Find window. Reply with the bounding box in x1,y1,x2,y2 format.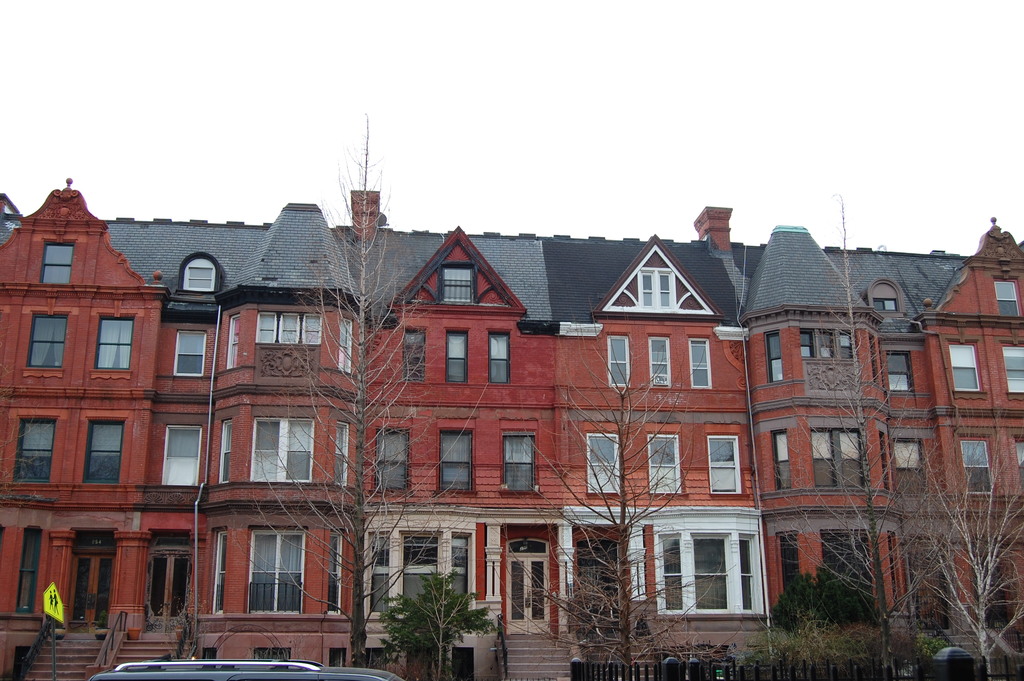
991,281,1018,316.
